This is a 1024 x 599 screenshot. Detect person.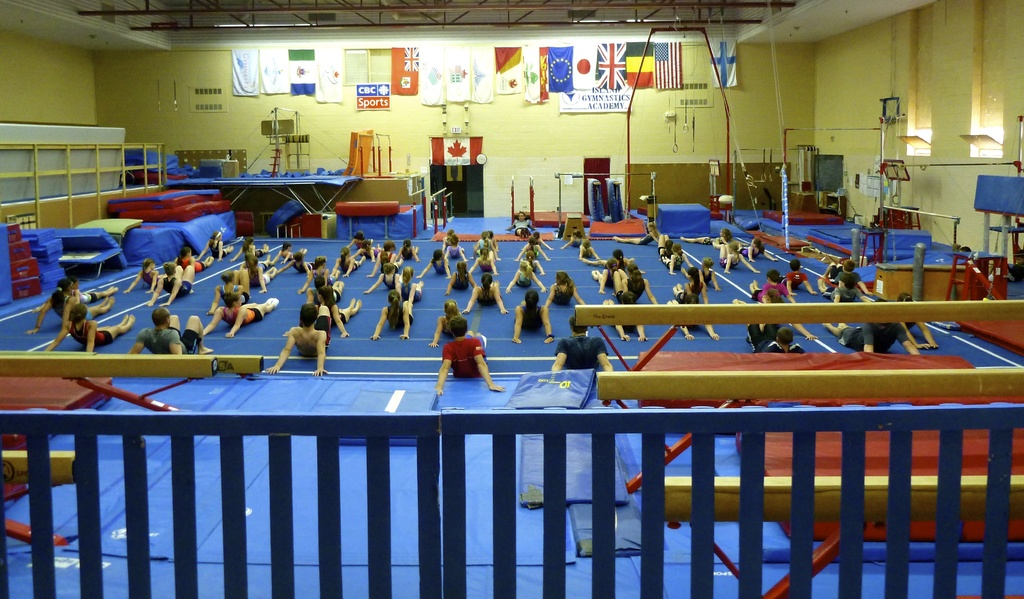
bbox=(127, 308, 215, 356).
